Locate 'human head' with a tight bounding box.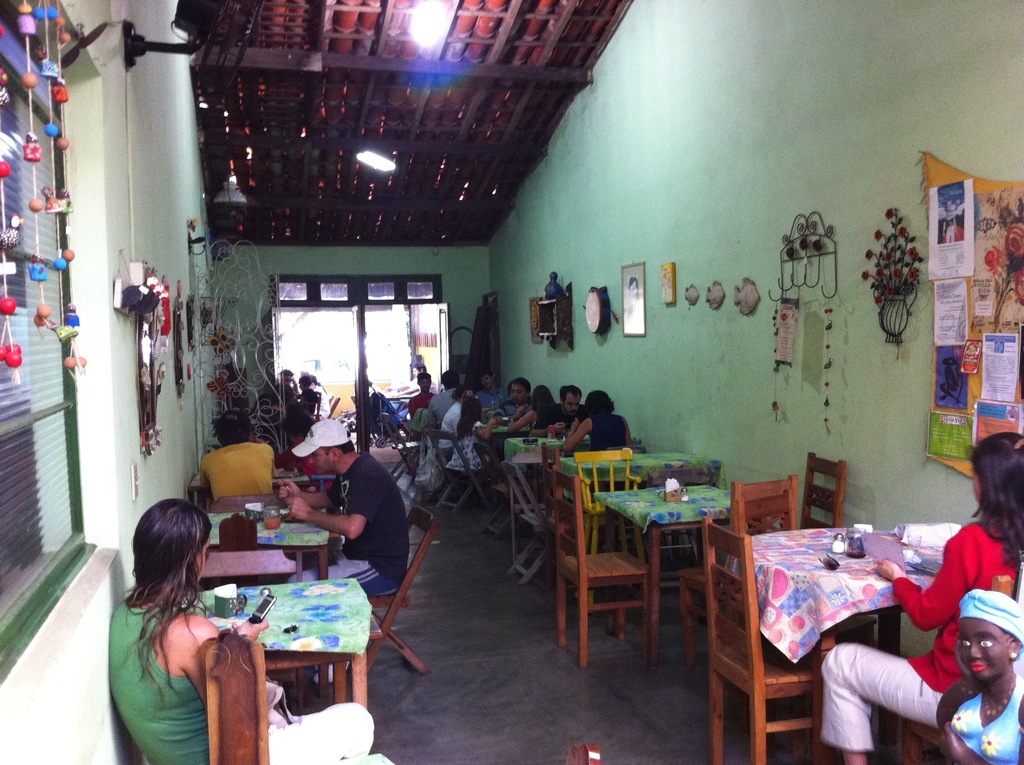
Rect(584, 390, 614, 416).
